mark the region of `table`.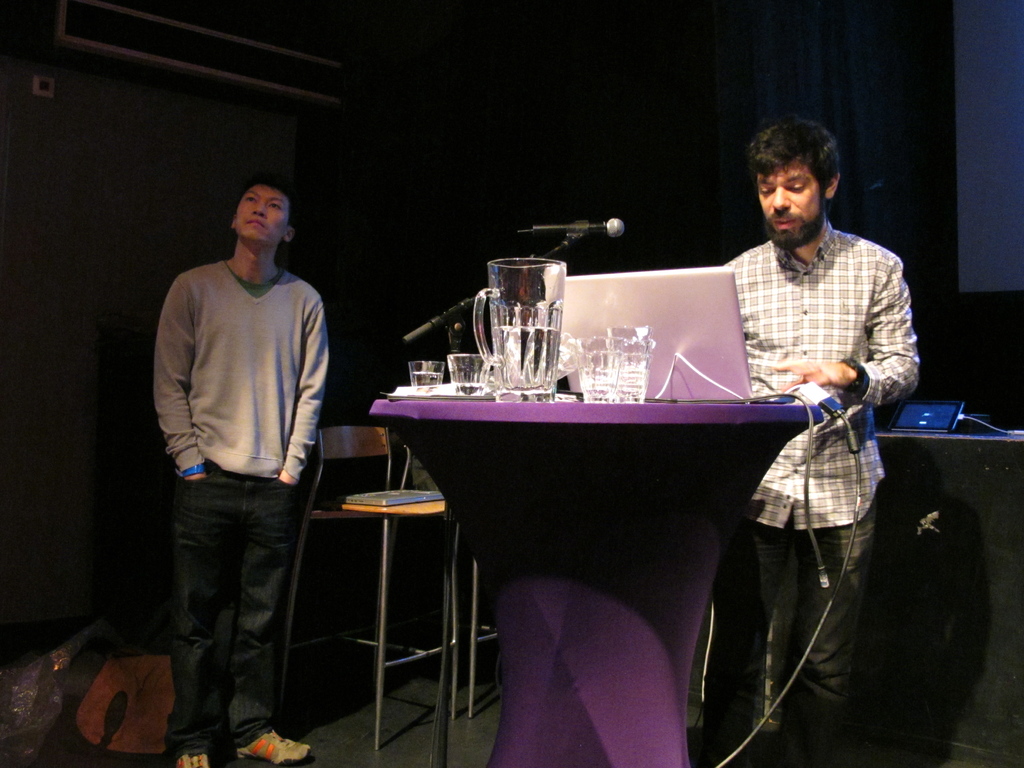
Region: Rect(342, 308, 860, 729).
